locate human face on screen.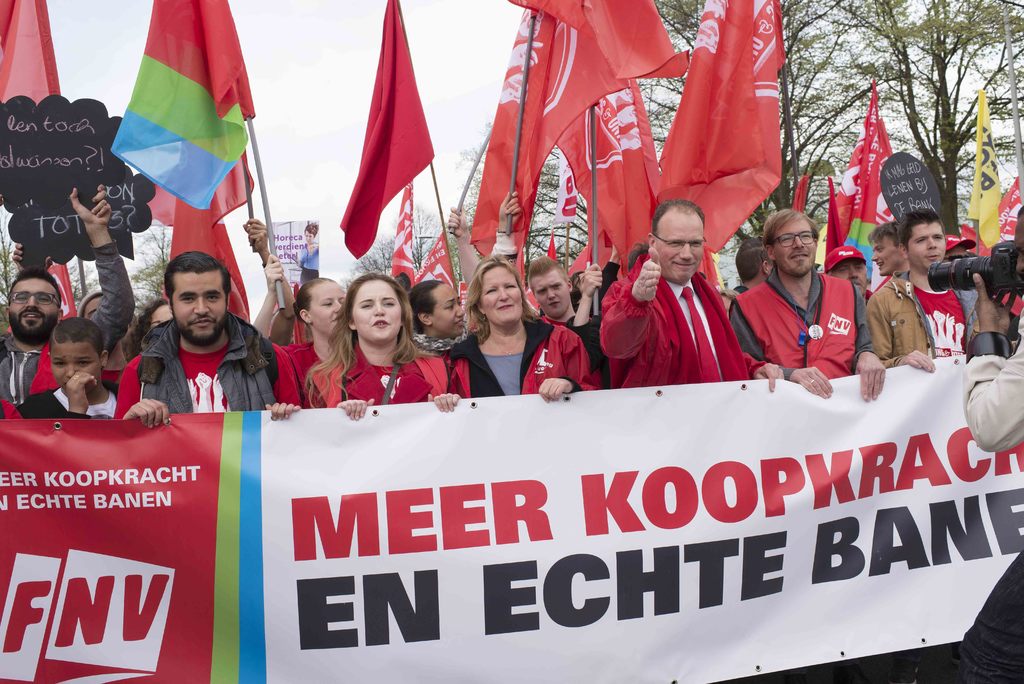
On screen at Rect(429, 284, 471, 334).
